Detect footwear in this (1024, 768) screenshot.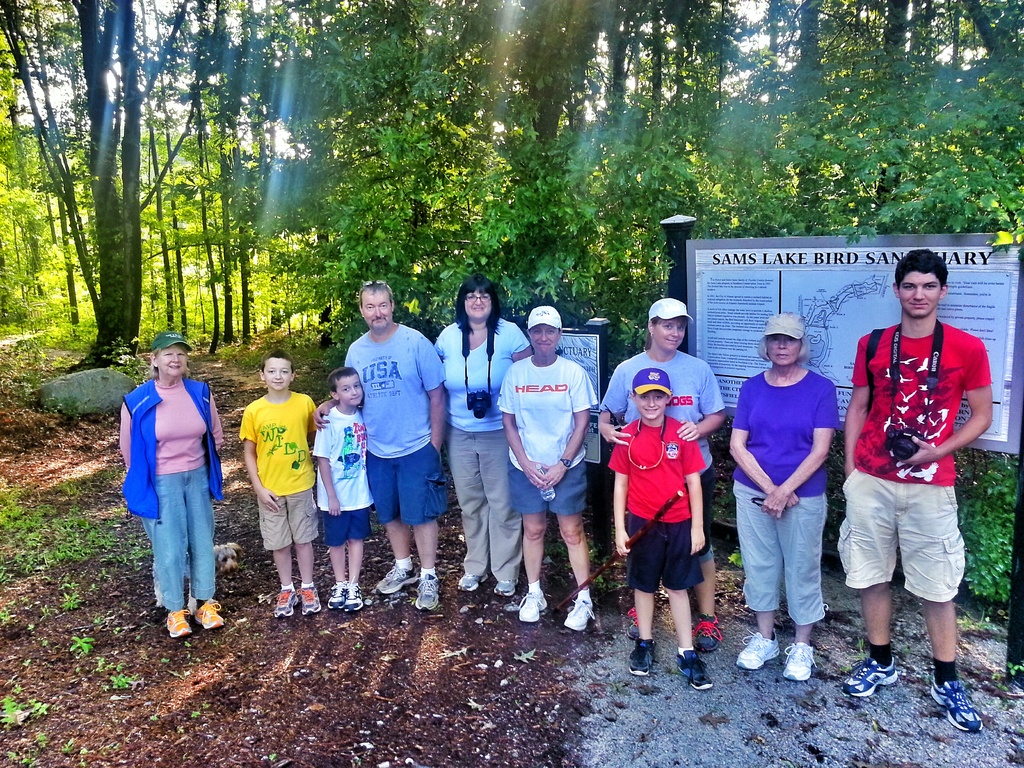
Detection: left=840, top=656, right=899, bottom=697.
